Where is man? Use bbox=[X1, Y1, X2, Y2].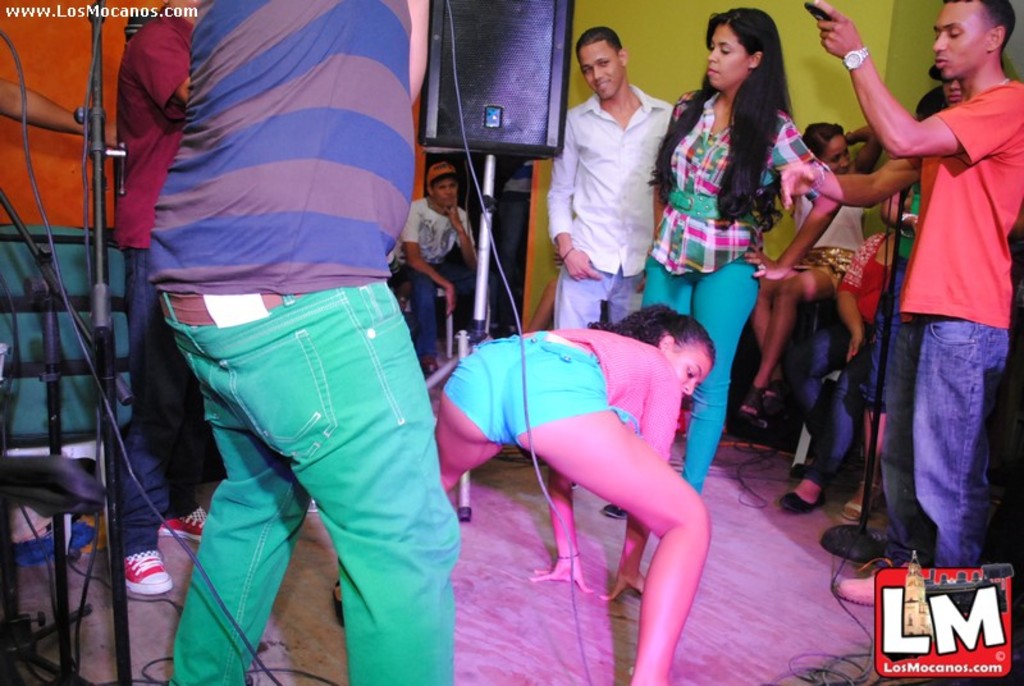
bbox=[549, 27, 669, 331].
